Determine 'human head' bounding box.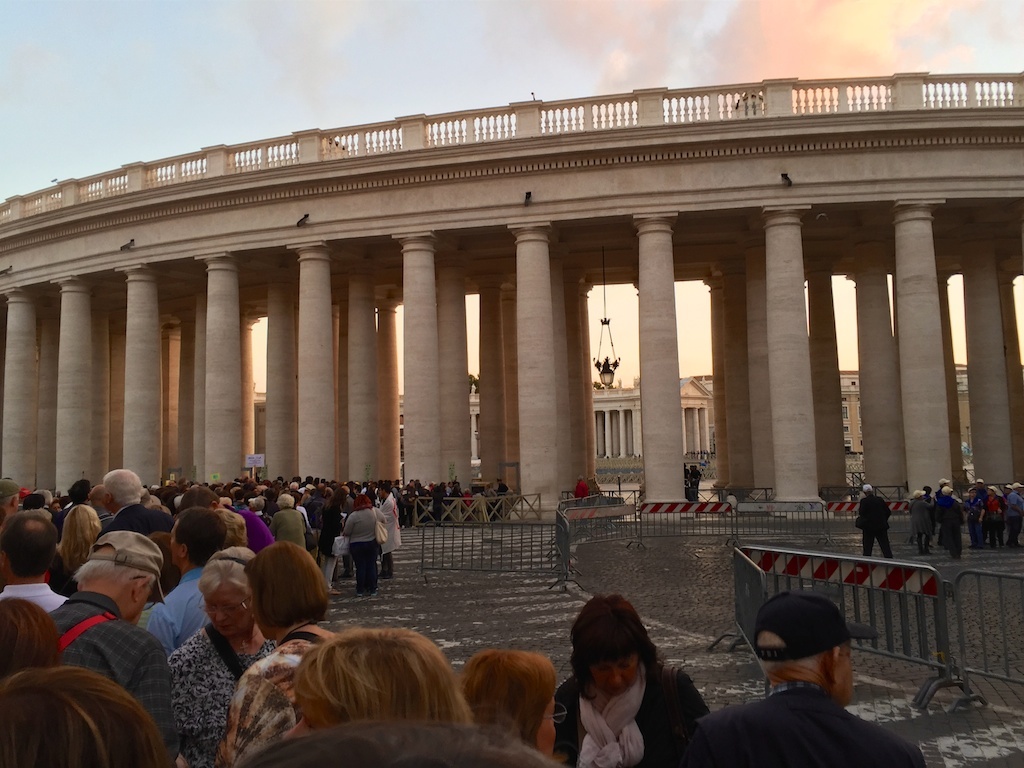
Determined: [x1=353, y1=497, x2=374, y2=507].
